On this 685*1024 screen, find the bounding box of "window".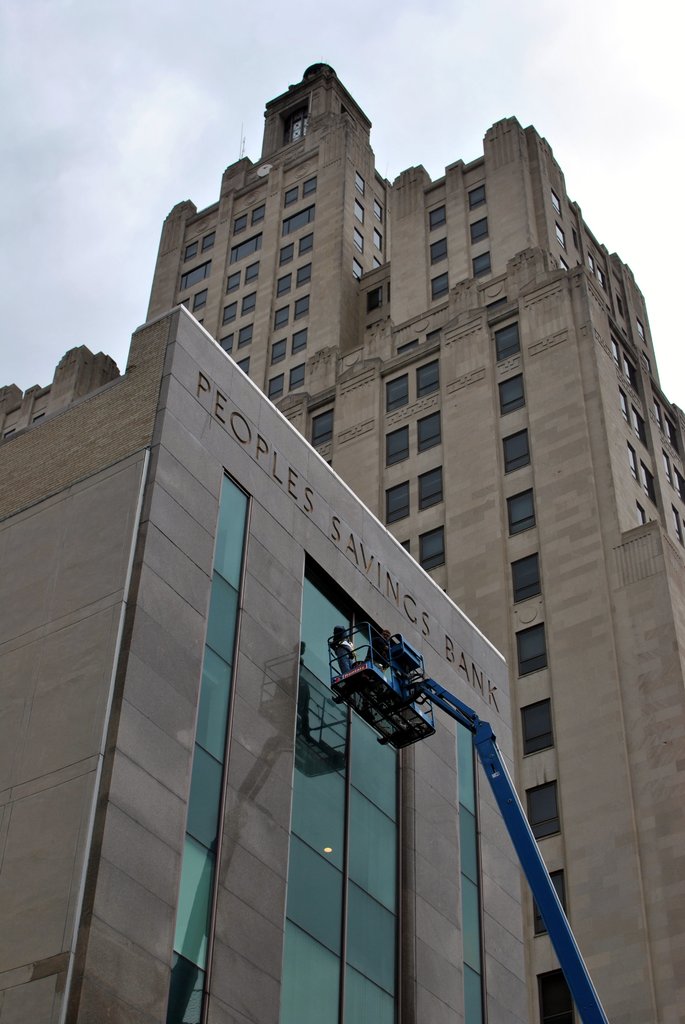
Bounding box: select_region(311, 410, 332, 450).
